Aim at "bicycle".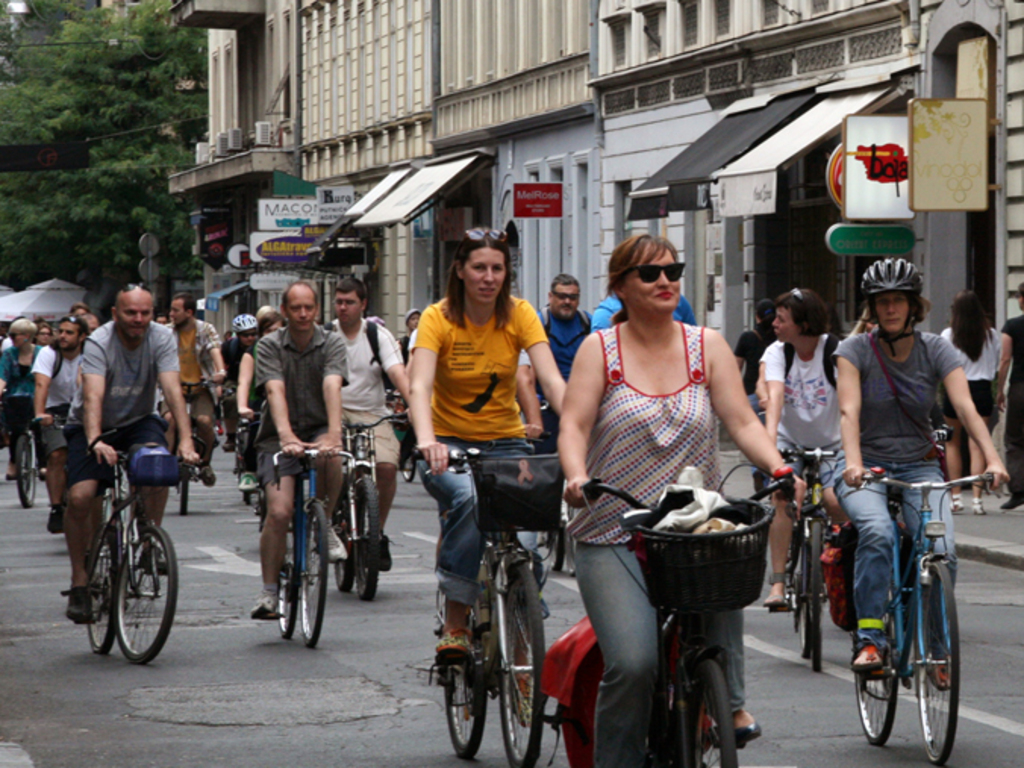
Aimed at <region>729, 418, 856, 679</region>.
